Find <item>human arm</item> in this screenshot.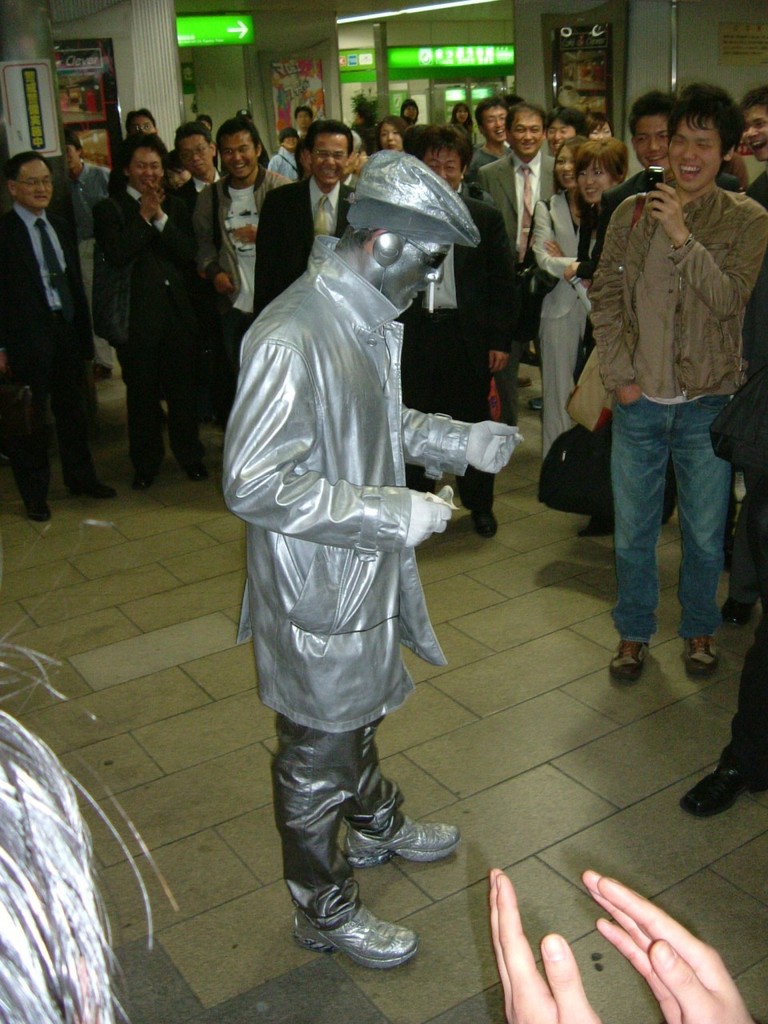
The bounding box for <item>human arm</item> is BBox(196, 203, 235, 290).
